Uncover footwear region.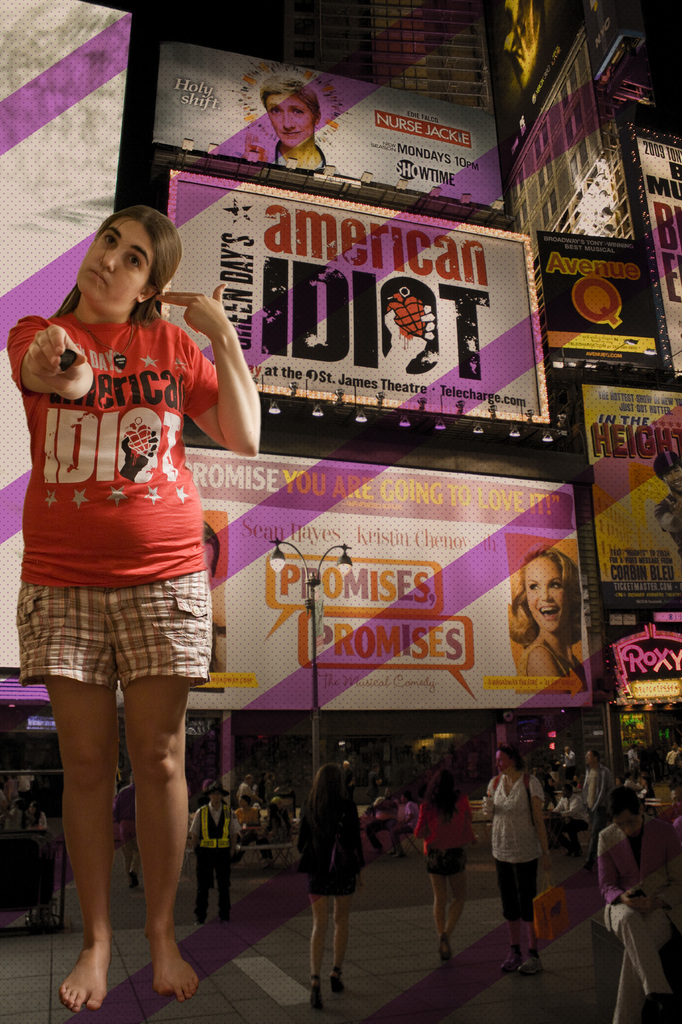
Uncovered: crop(305, 972, 323, 1015).
